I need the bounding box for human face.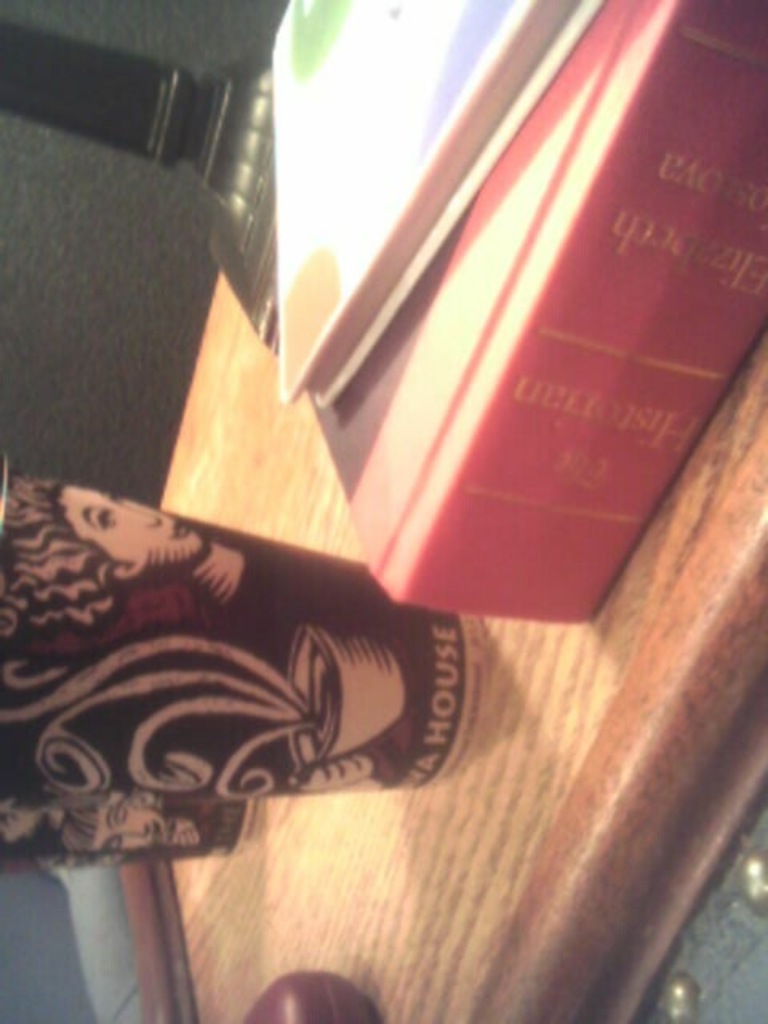
Here it is: BBox(58, 483, 206, 568).
